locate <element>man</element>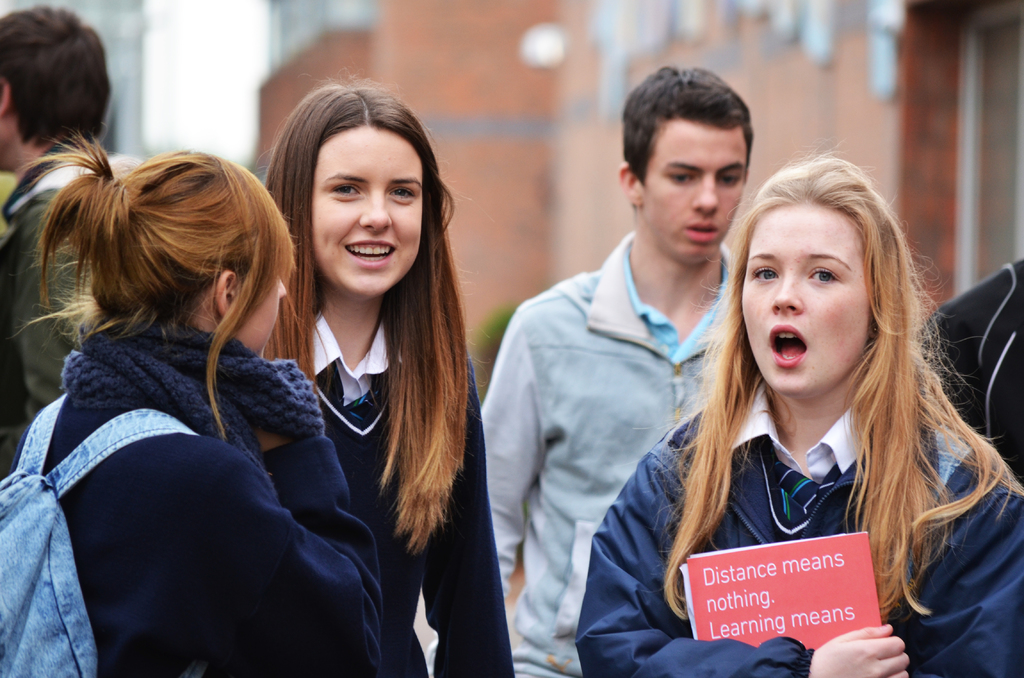
0 5 122 480
